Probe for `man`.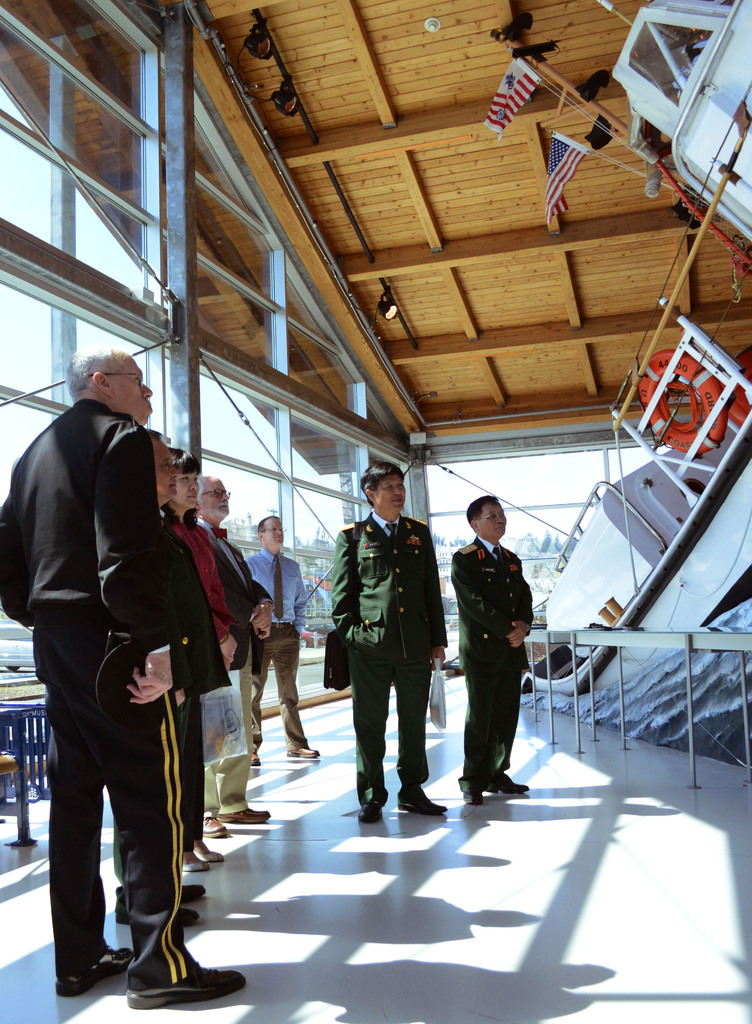
Probe result: box=[185, 461, 271, 788].
